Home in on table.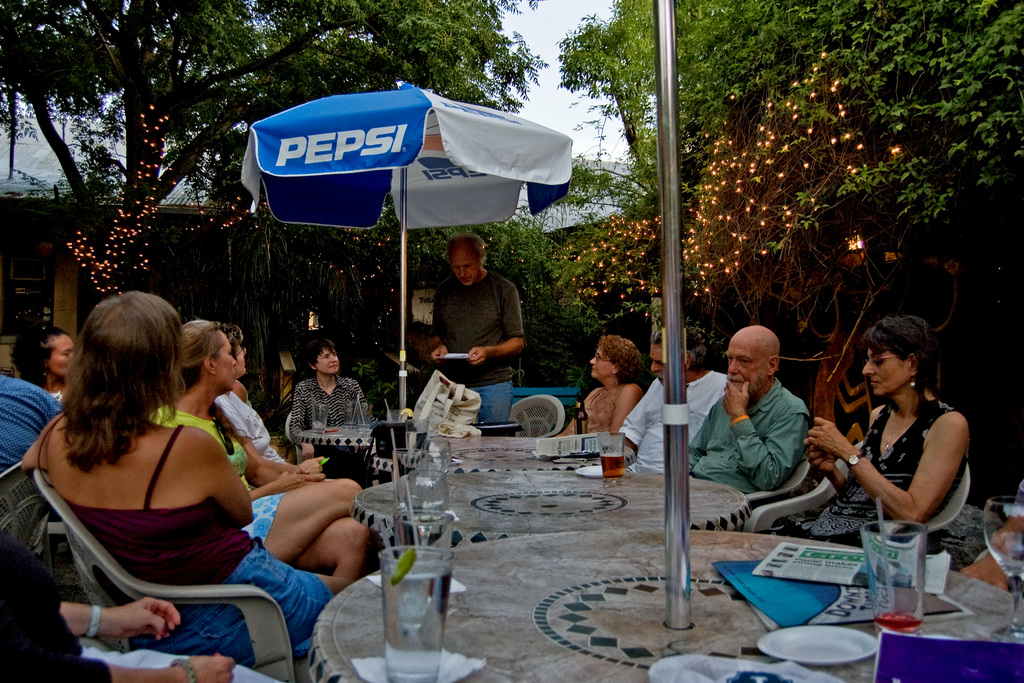
Homed in at box=[301, 419, 445, 461].
